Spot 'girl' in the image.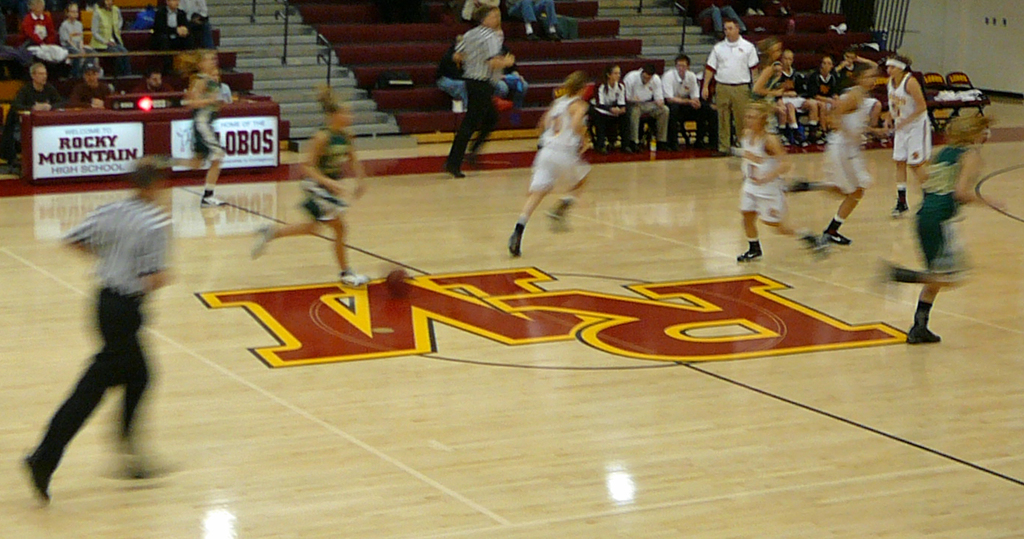
'girl' found at bbox=(781, 51, 824, 148).
